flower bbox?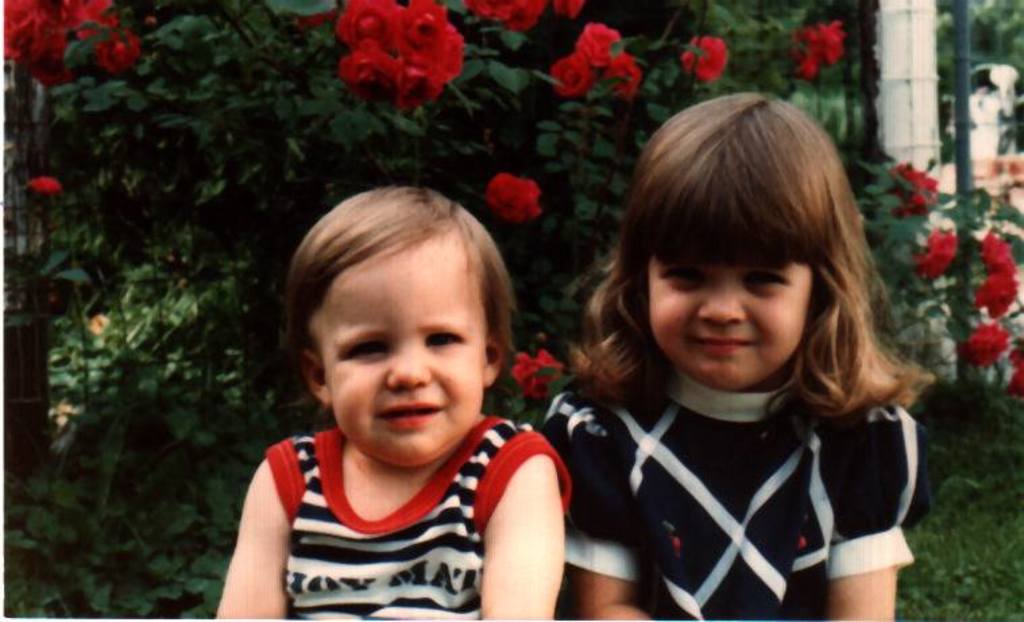
bbox=[803, 61, 819, 77]
